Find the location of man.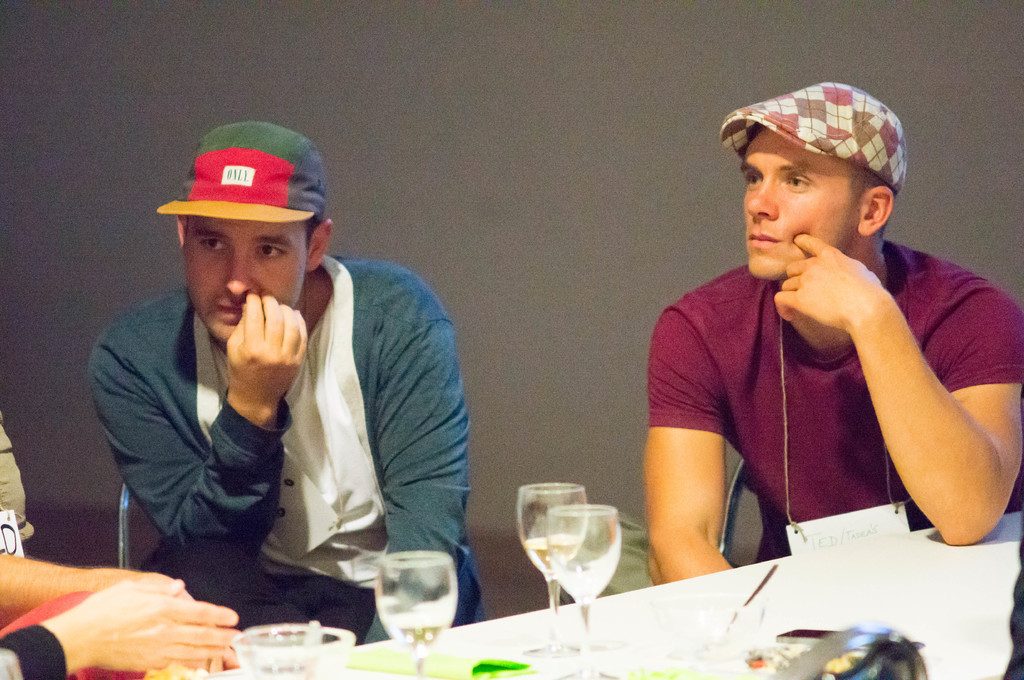
Location: x1=0, y1=547, x2=246, y2=679.
